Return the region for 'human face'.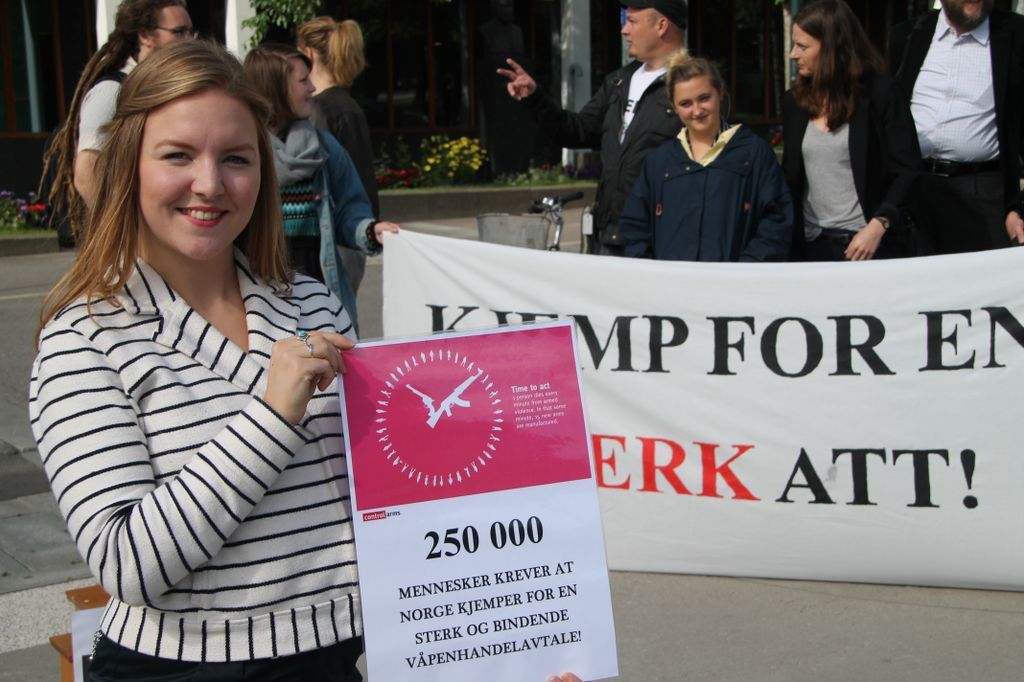
l=140, t=90, r=262, b=251.
